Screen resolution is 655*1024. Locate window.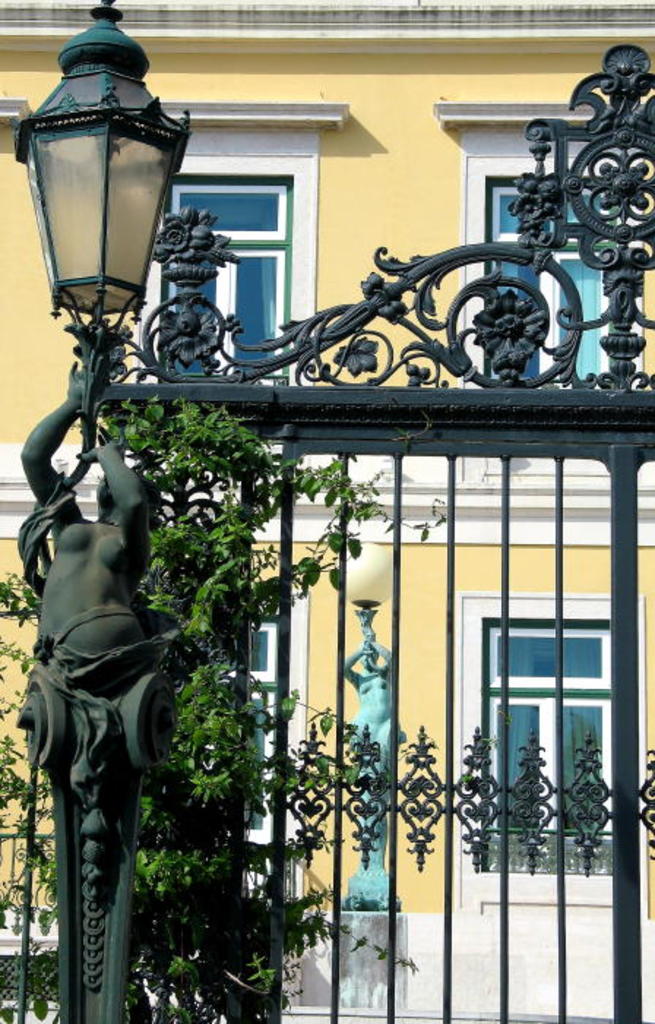
region(99, 107, 351, 468).
